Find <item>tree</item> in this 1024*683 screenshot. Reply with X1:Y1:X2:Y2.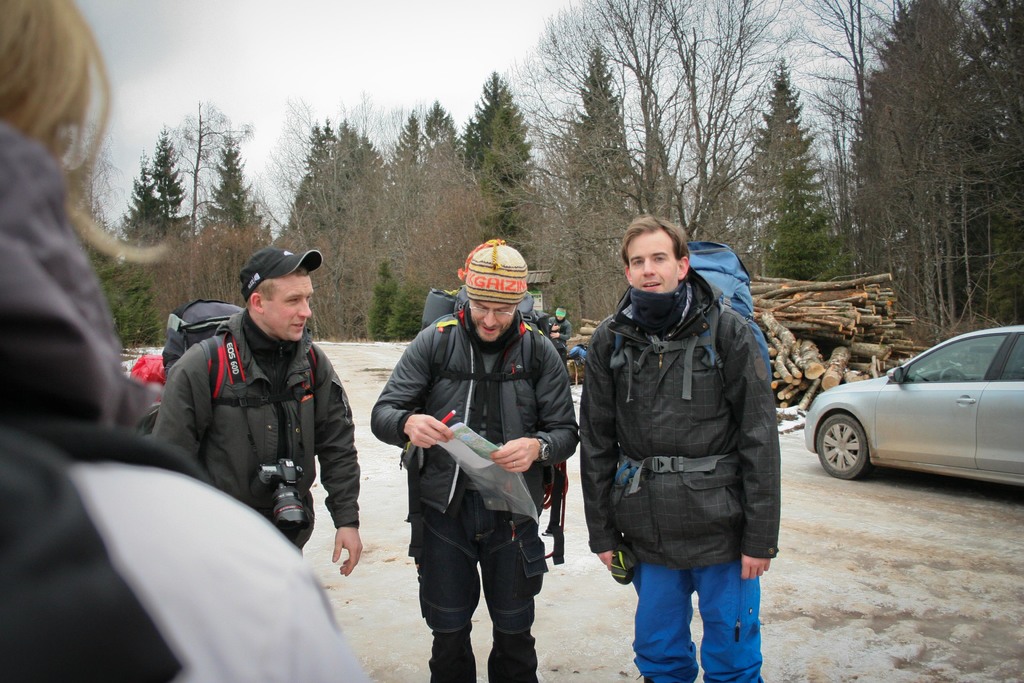
447:68:541:281.
